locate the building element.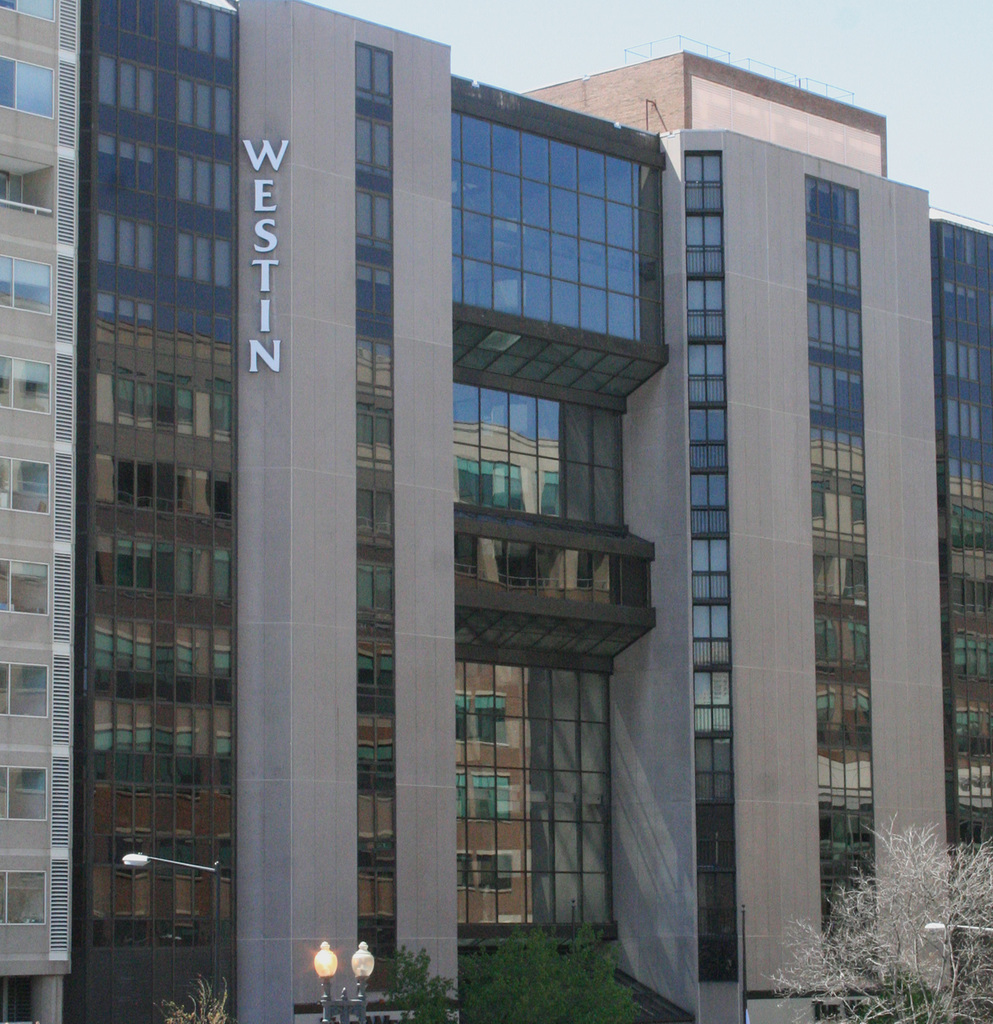
Element bbox: <box>0,1,992,1018</box>.
